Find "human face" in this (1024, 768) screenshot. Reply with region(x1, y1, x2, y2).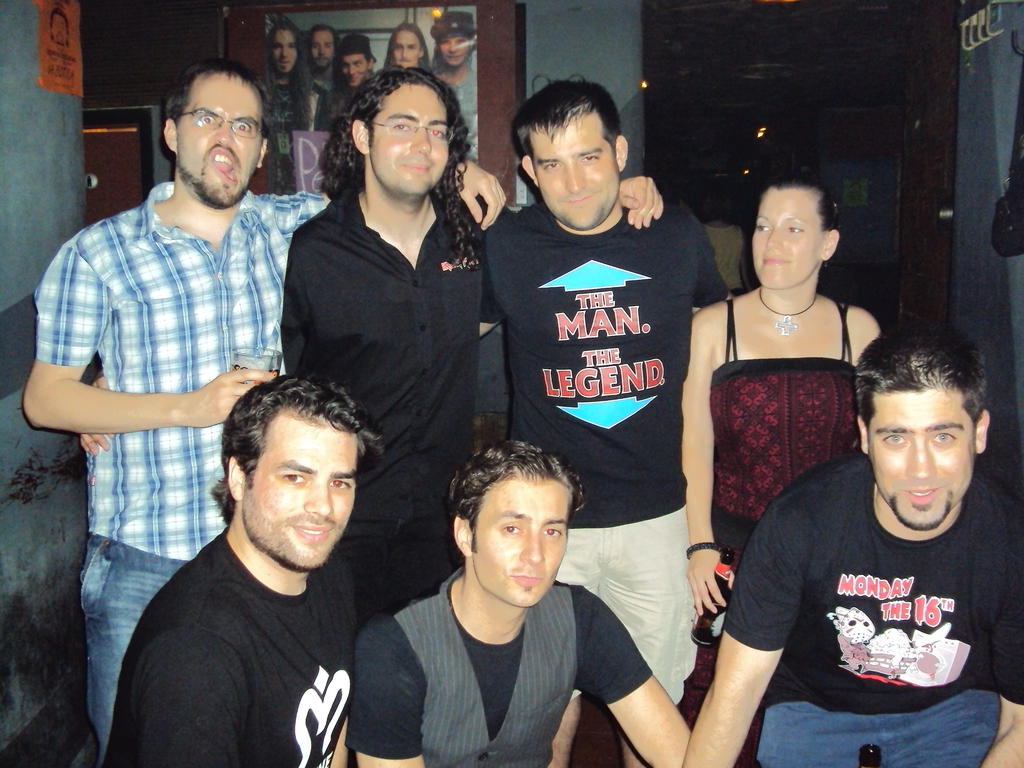
region(392, 27, 421, 64).
